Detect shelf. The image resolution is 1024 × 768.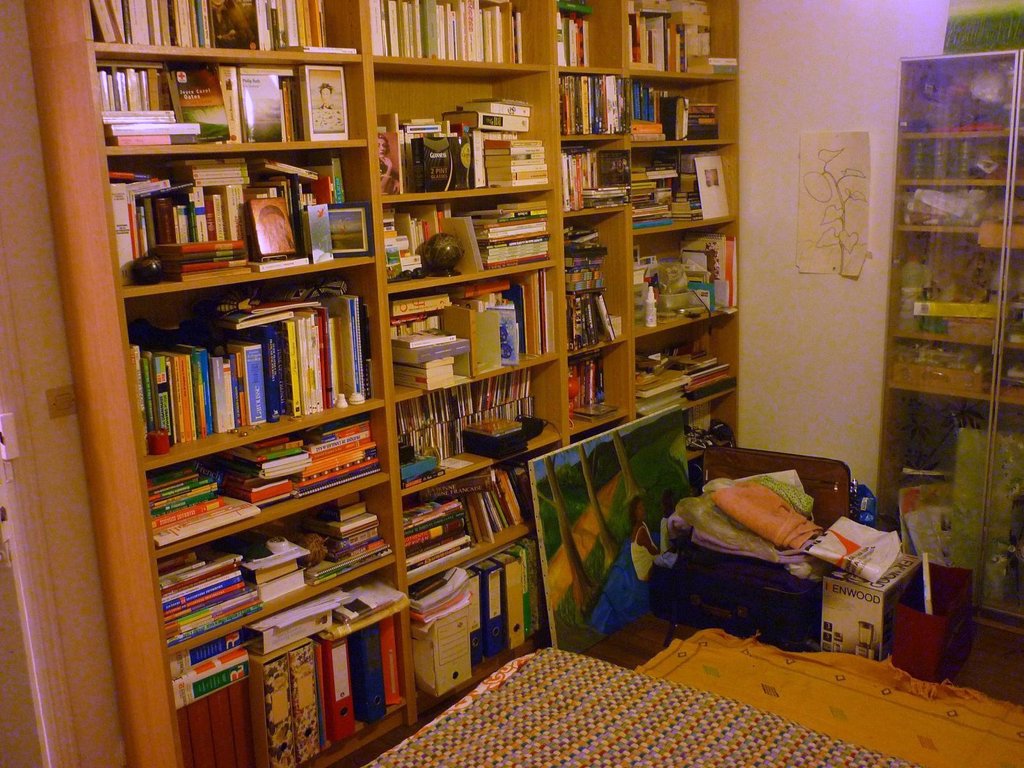
region(874, 41, 1017, 586).
